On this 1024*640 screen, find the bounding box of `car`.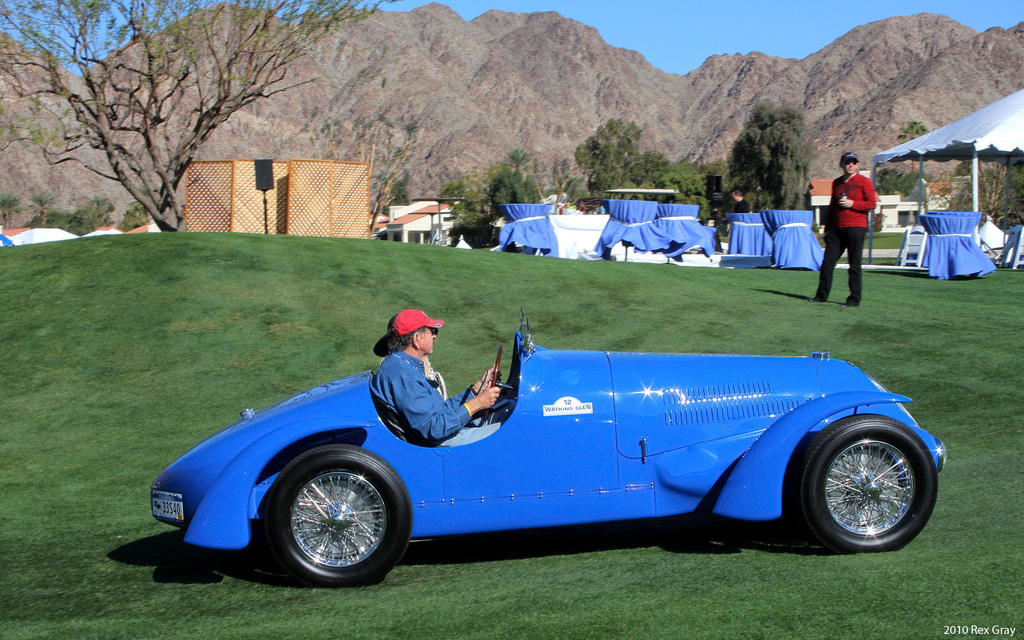
Bounding box: region(133, 317, 915, 582).
